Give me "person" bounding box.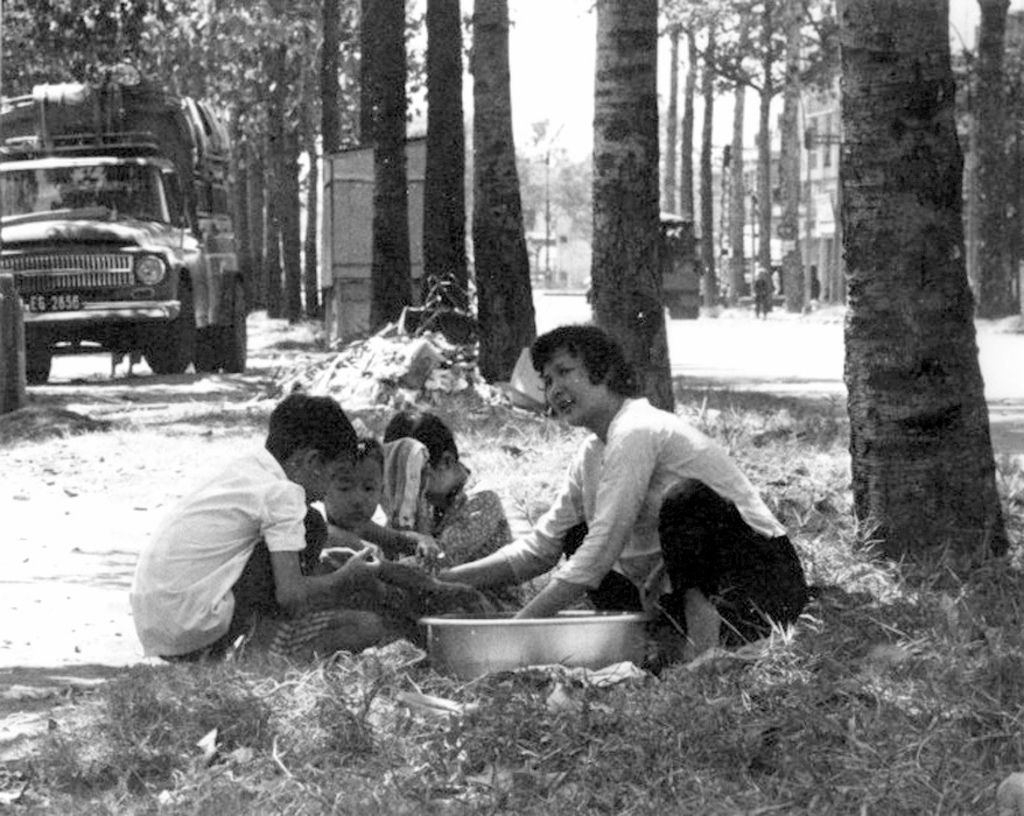
BBox(455, 321, 781, 691).
